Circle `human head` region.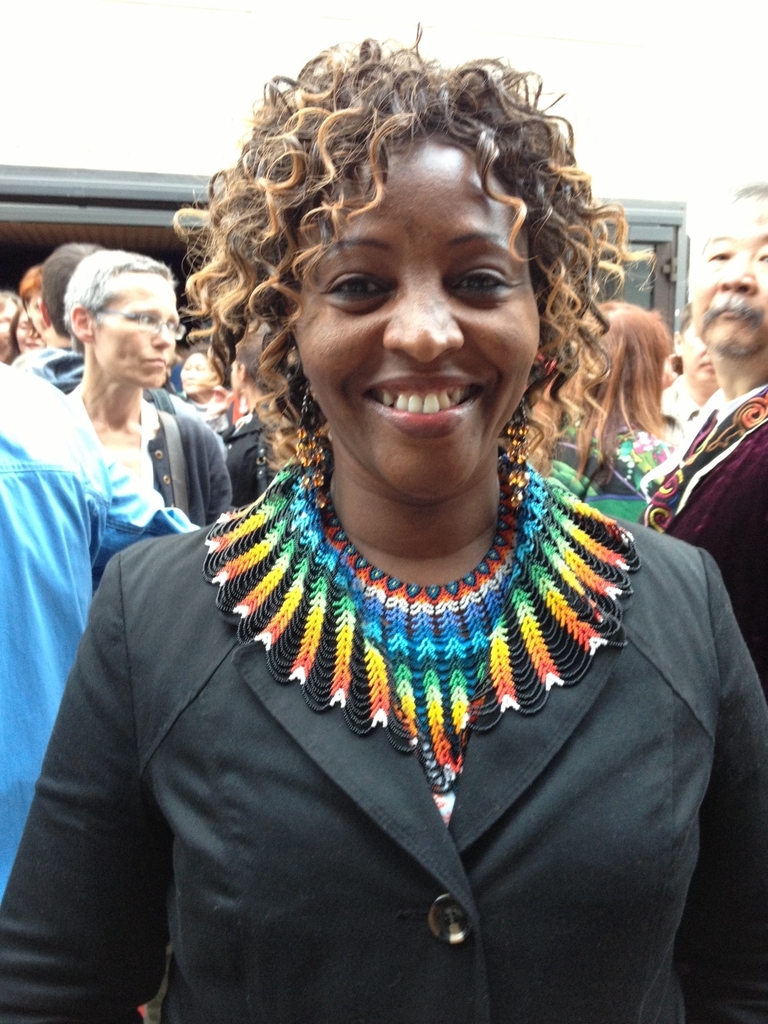
Region: [left=230, top=330, right=288, bottom=394].
